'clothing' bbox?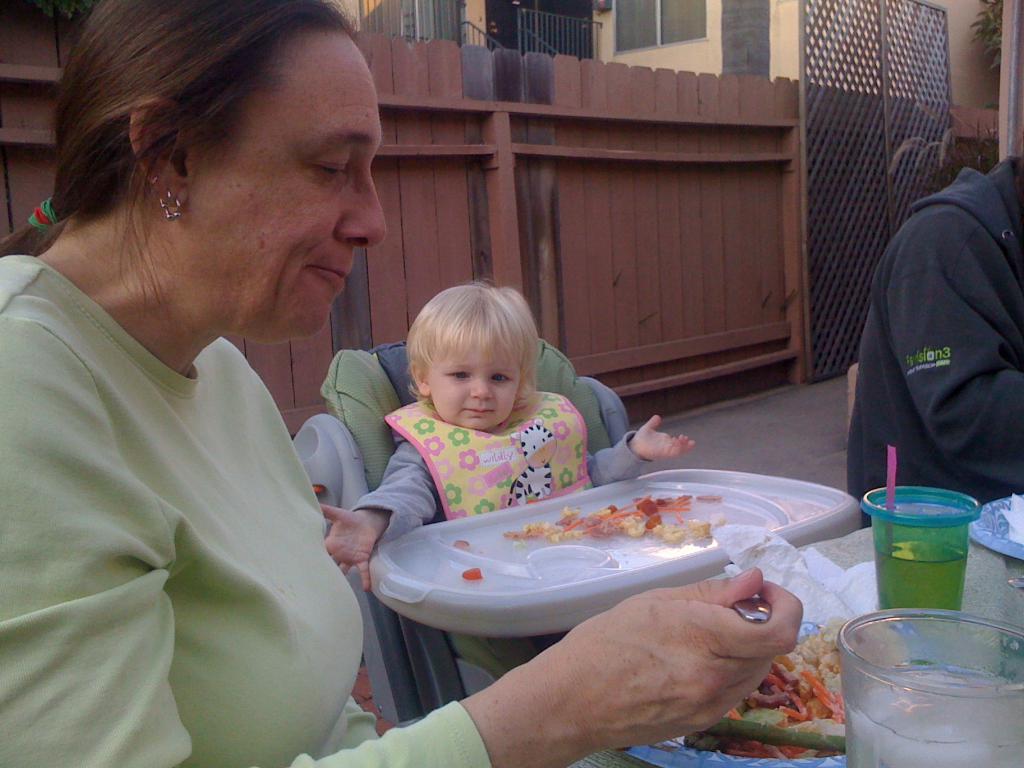
[left=0, top=243, right=492, bottom=767]
